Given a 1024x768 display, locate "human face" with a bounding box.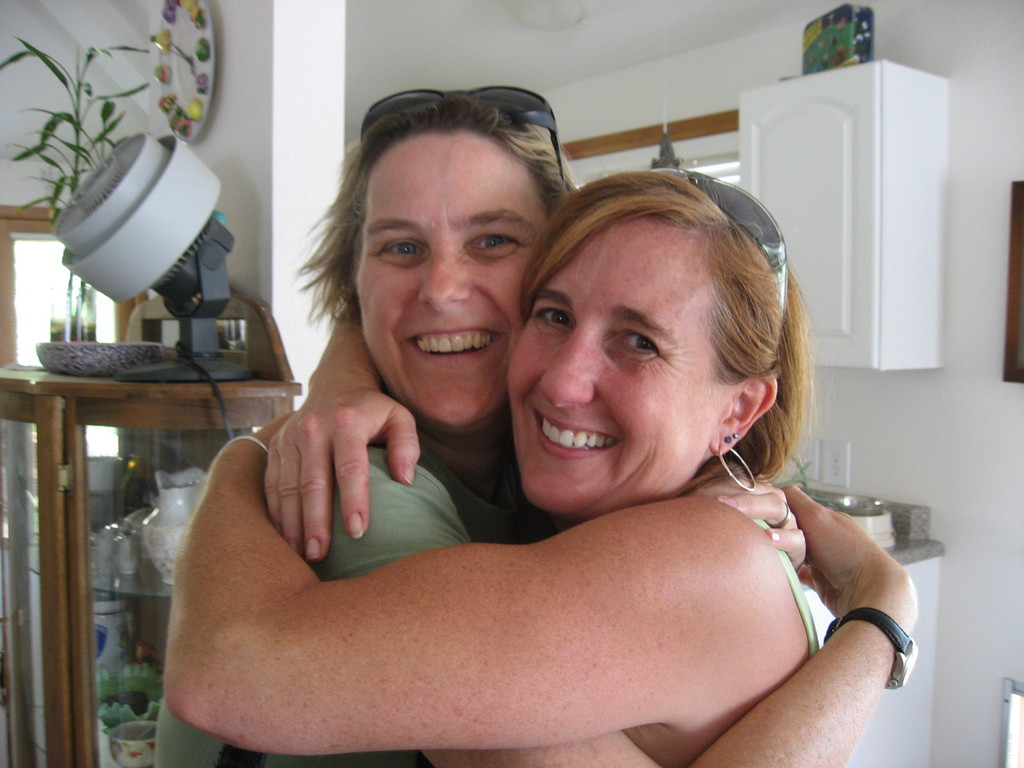
Located: 508, 219, 719, 514.
